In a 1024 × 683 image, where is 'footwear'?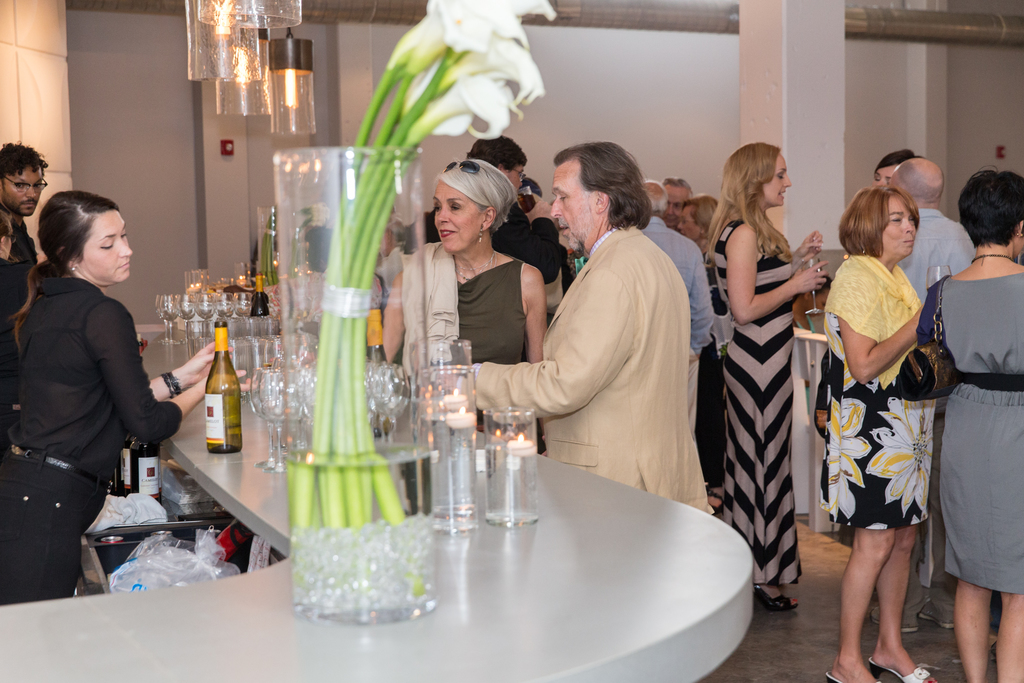
BBox(822, 667, 881, 682).
